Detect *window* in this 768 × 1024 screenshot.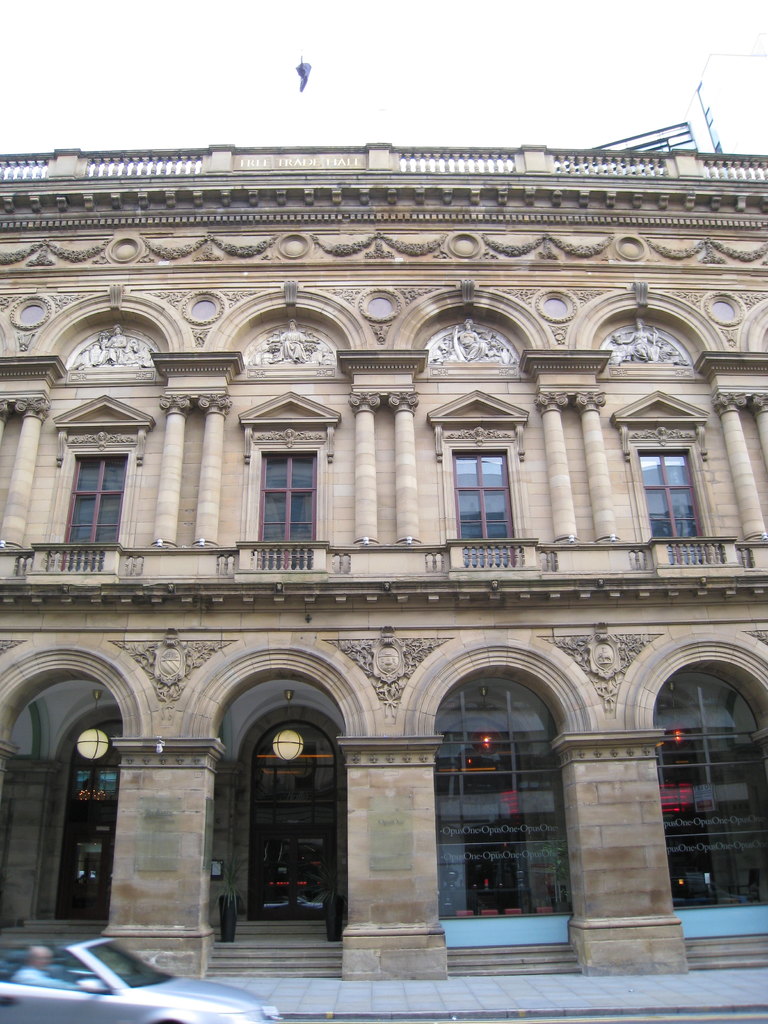
Detection: x1=62 y1=449 x2=125 y2=573.
